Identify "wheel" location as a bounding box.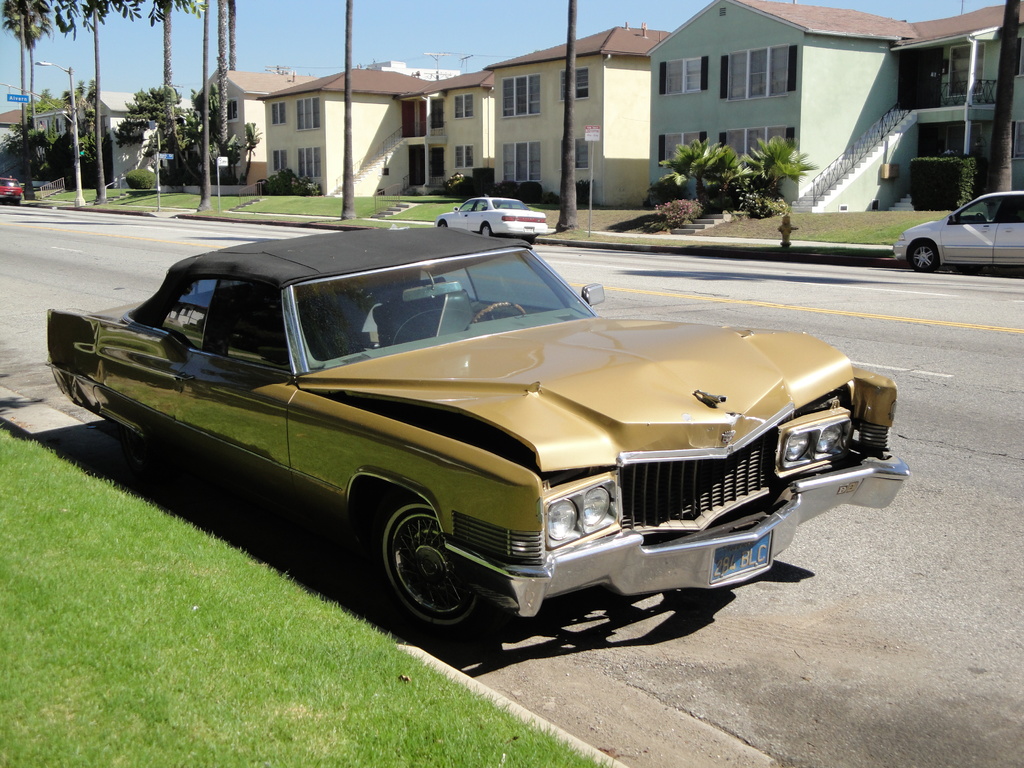
BBox(976, 212, 991, 223).
